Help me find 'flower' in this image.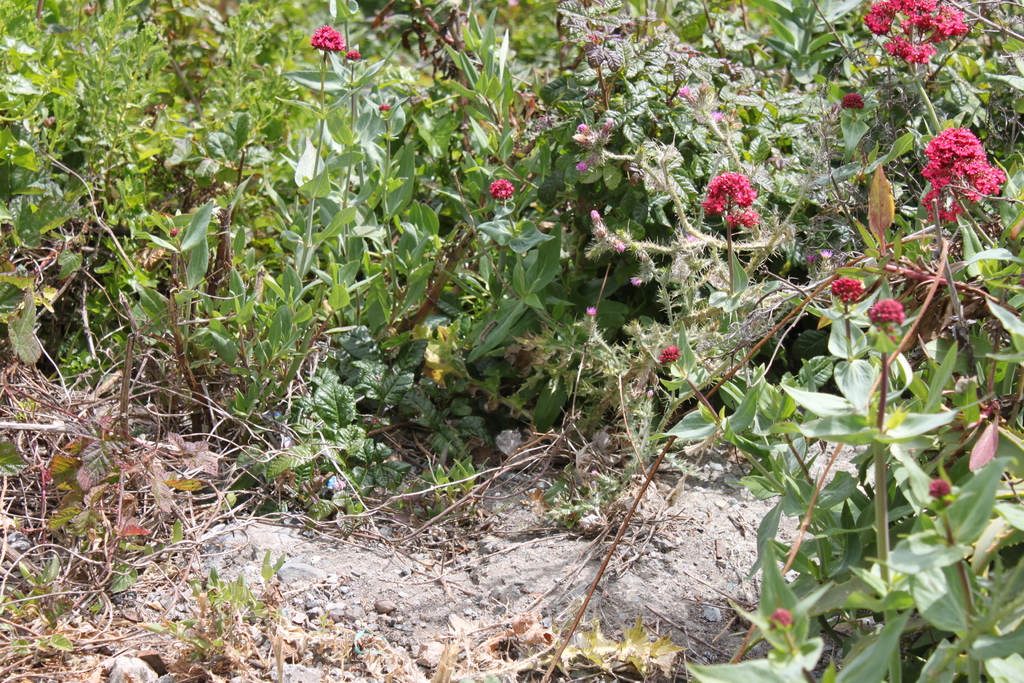
Found it: <box>830,277,862,306</box>.
